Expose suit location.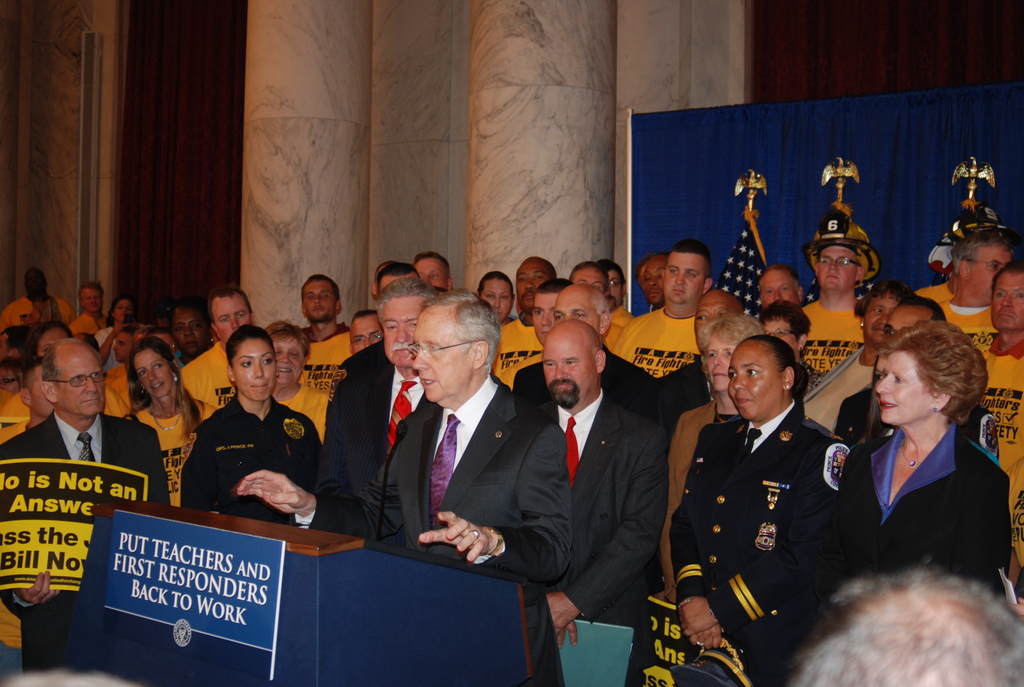
Exposed at bbox(289, 375, 574, 684).
